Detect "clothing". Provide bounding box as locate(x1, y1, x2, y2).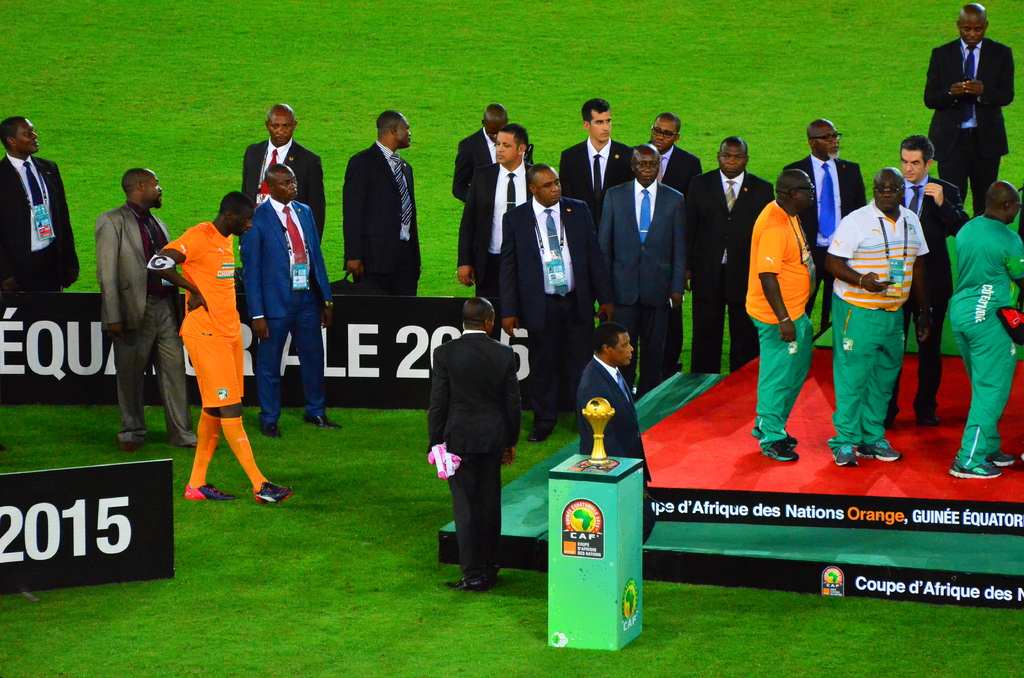
locate(95, 206, 189, 441).
